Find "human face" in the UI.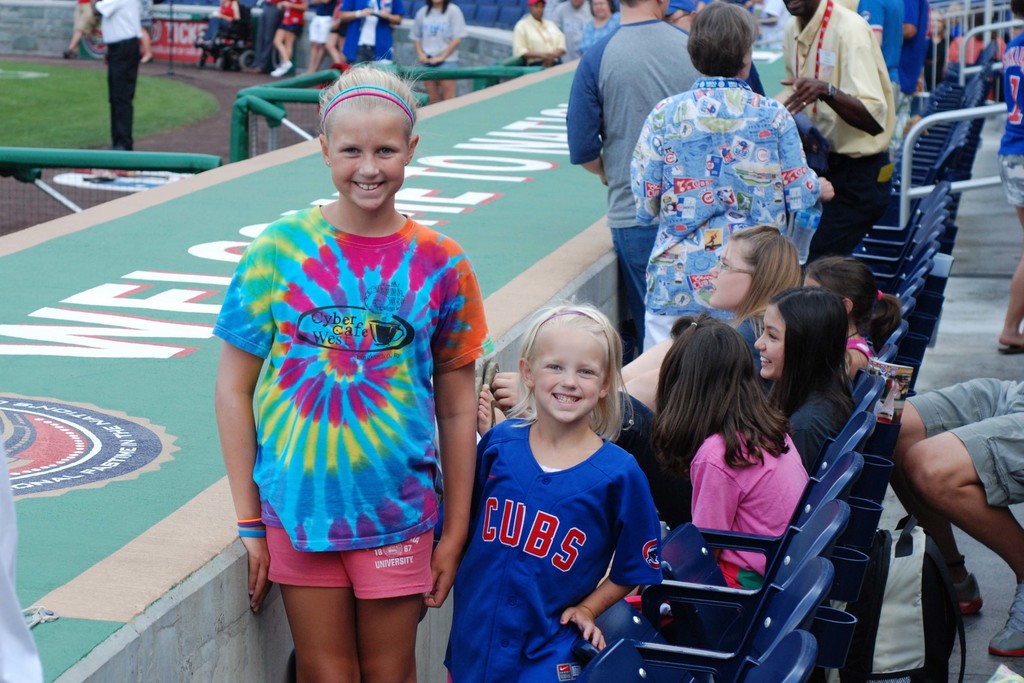
UI element at {"left": 329, "top": 109, "right": 405, "bottom": 210}.
